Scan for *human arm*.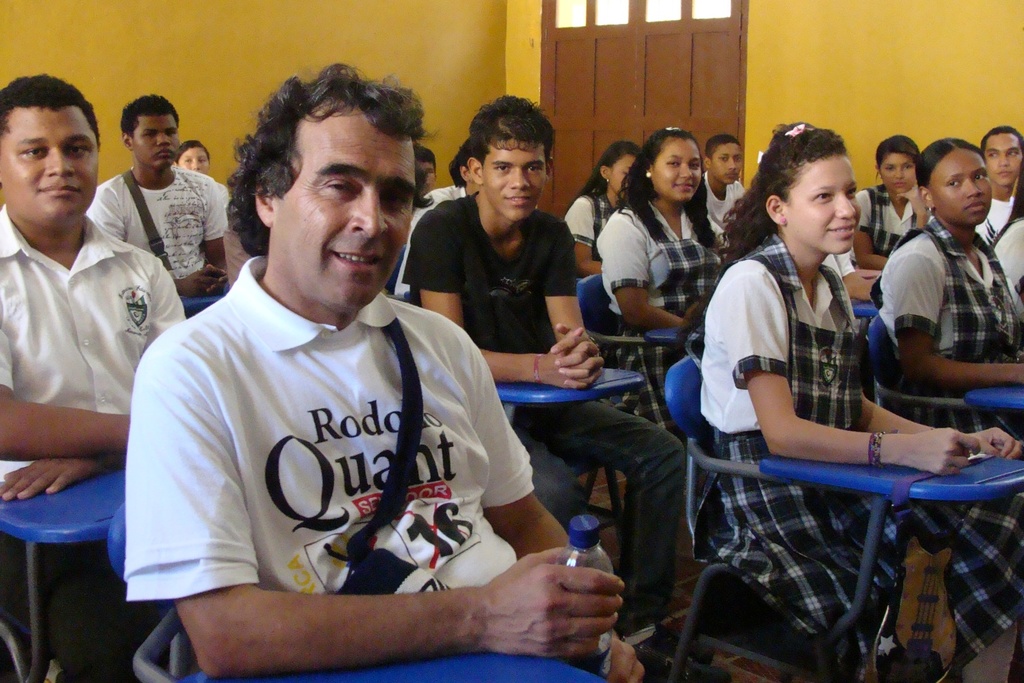
Scan result: 402,206,601,389.
